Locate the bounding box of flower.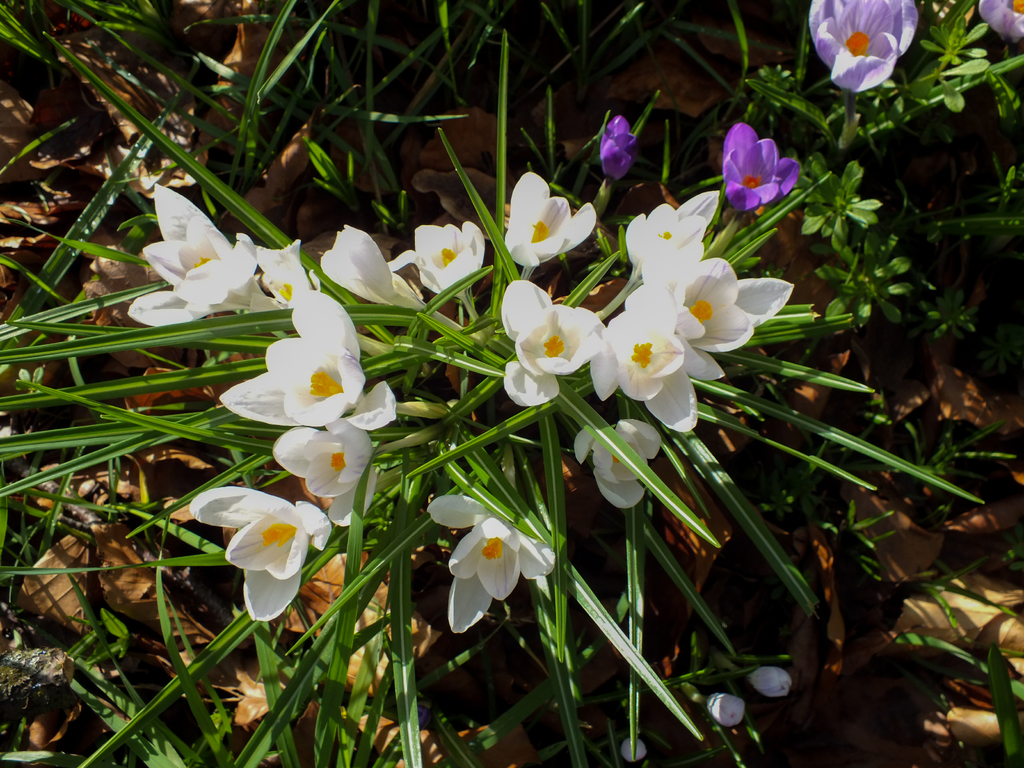
Bounding box: [left=424, top=490, right=562, bottom=635].
